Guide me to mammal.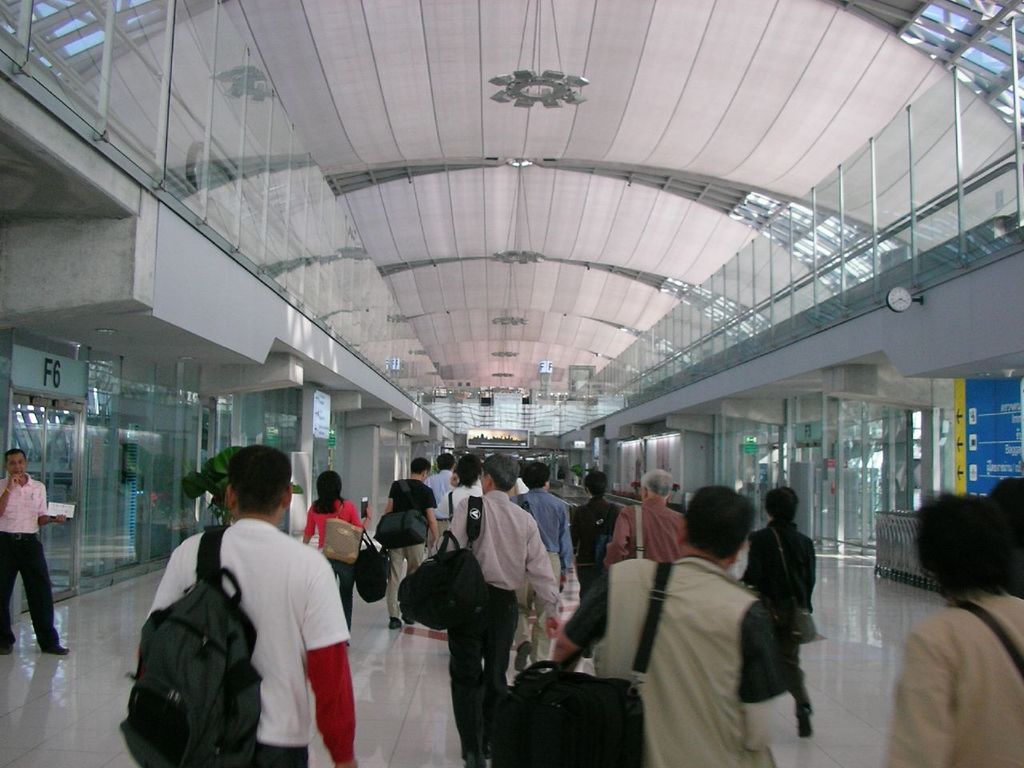
Guidance: l=417, t=451, r=460, b=557.
